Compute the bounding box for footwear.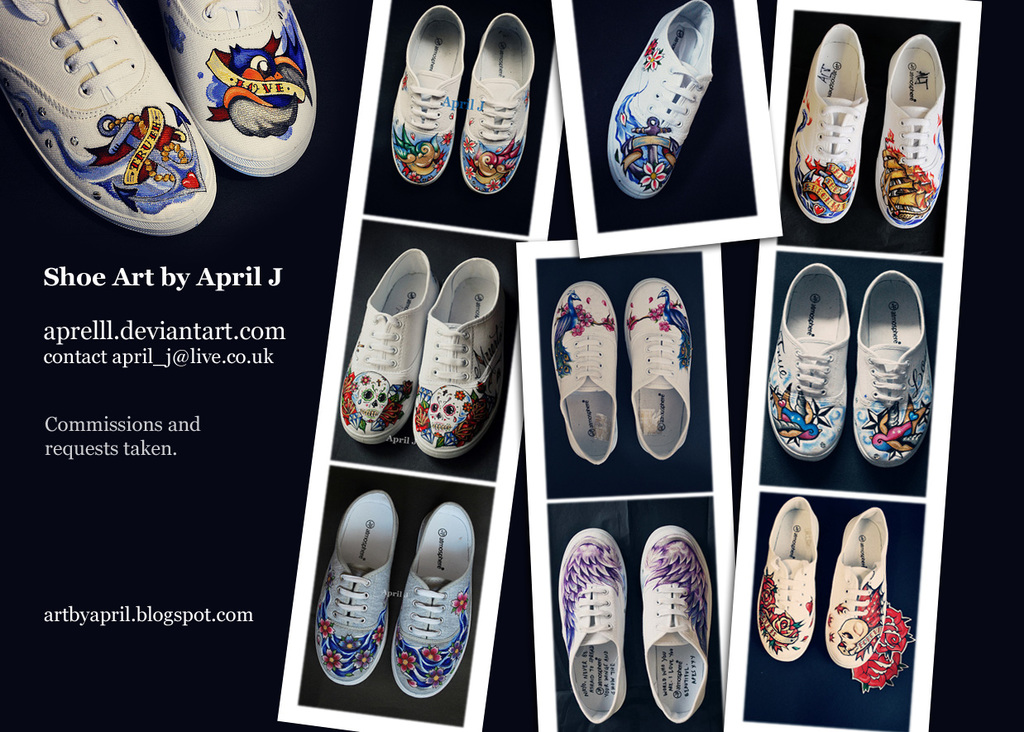
{"x1": 390, "y1": 7, "x2": 466, "y2": 186}.
